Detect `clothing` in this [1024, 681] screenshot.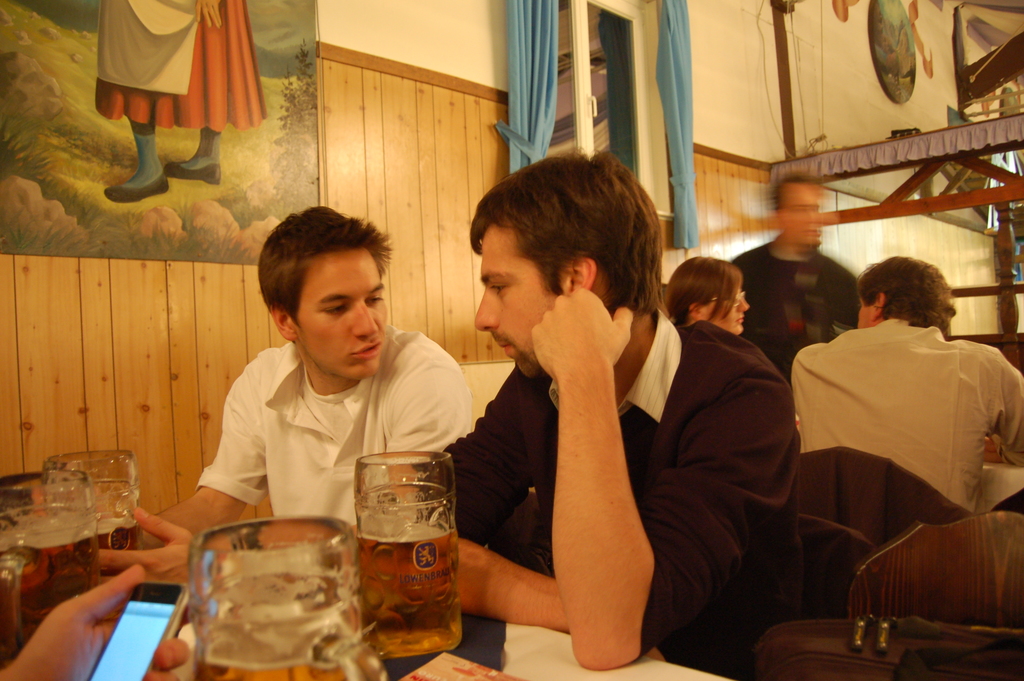
Detection: box(780, 316, 1023, 516).
